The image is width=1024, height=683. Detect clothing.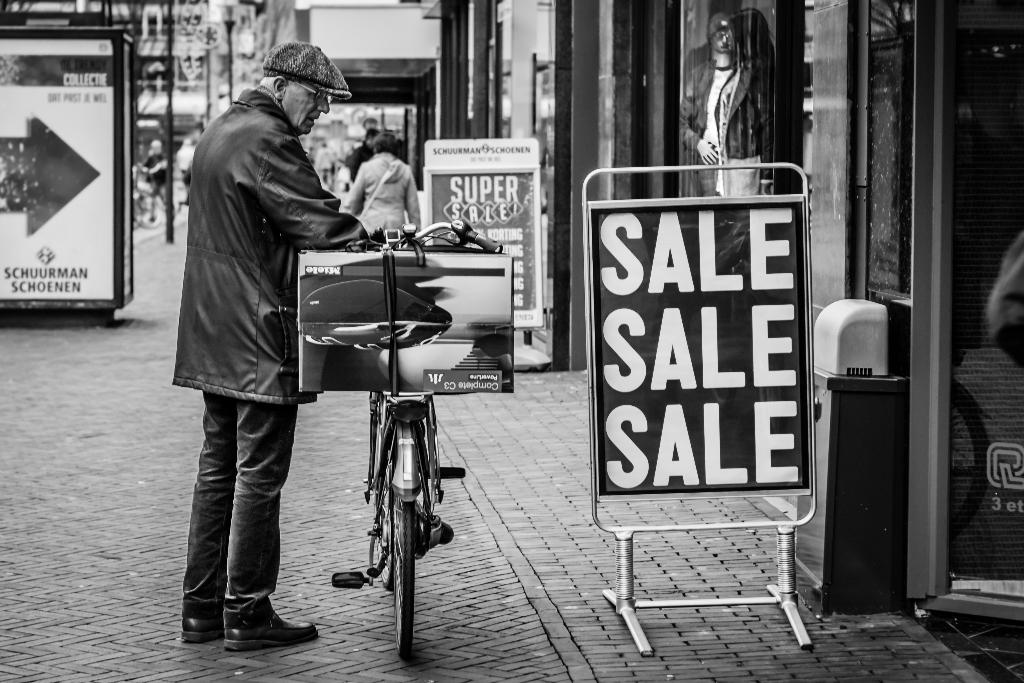
Detection: <bbox>340, 147, 426, 238</bbox>.
